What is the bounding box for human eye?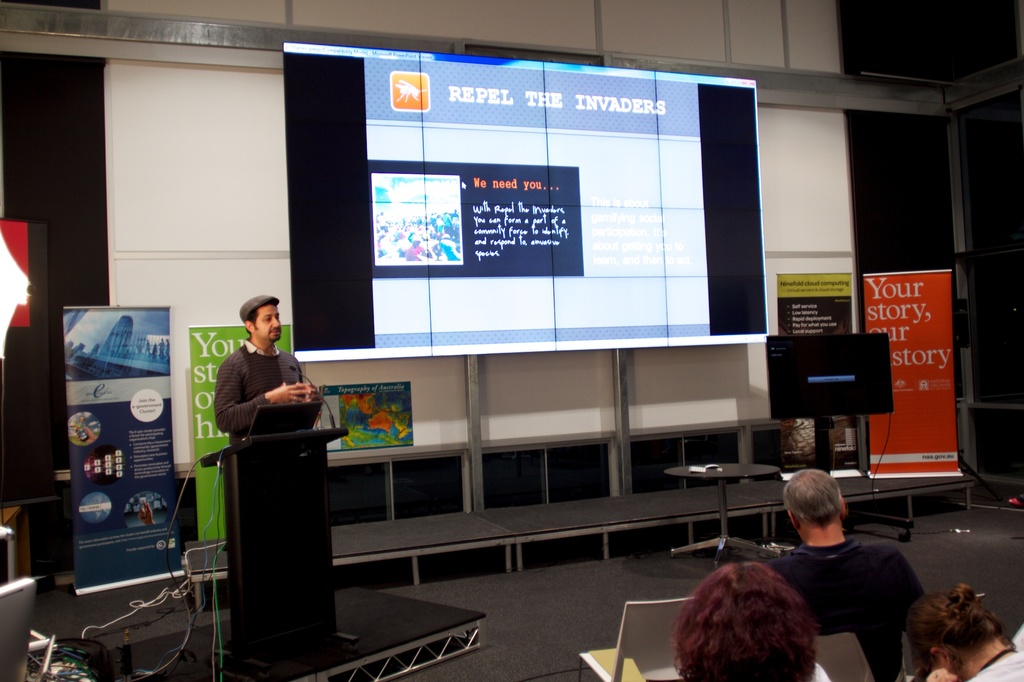
264:316:272:322.
